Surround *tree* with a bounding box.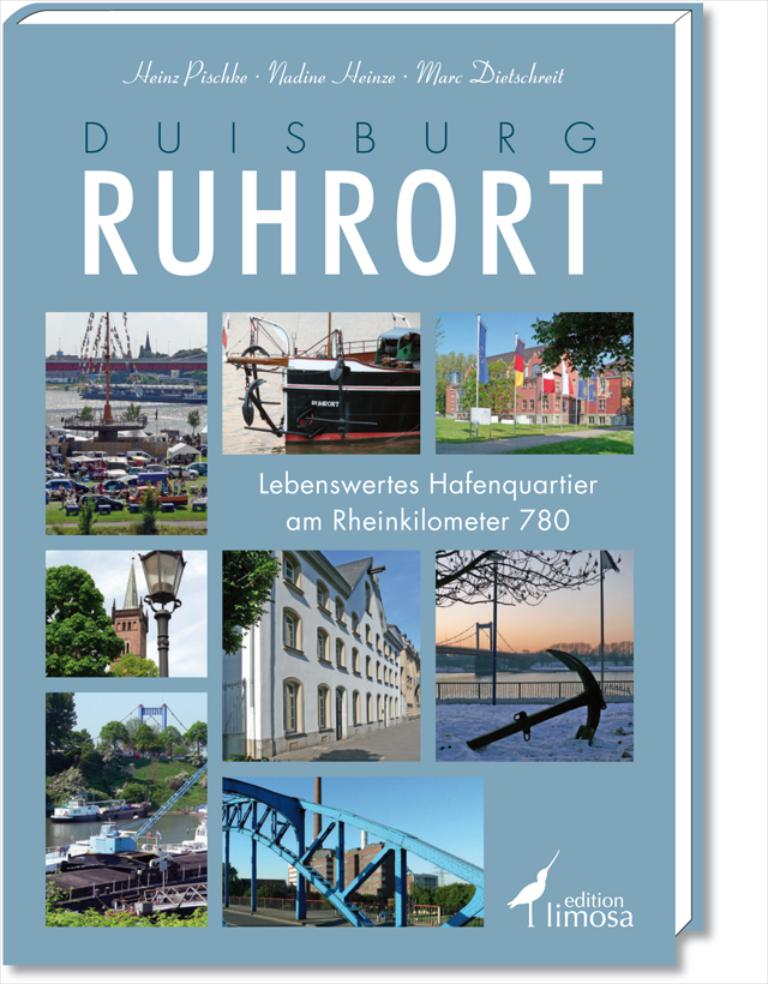
{"left": 222, "top": 547, "right": 288, "bottom": 654}.
